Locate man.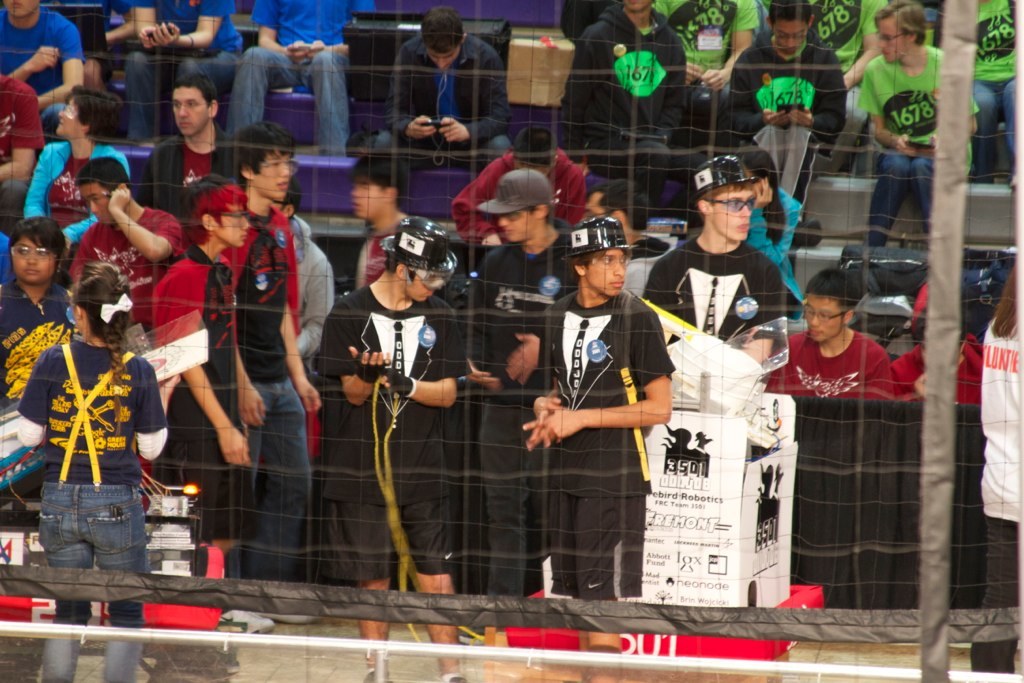
Bounding box: box=[377, 5, 508, 199].
